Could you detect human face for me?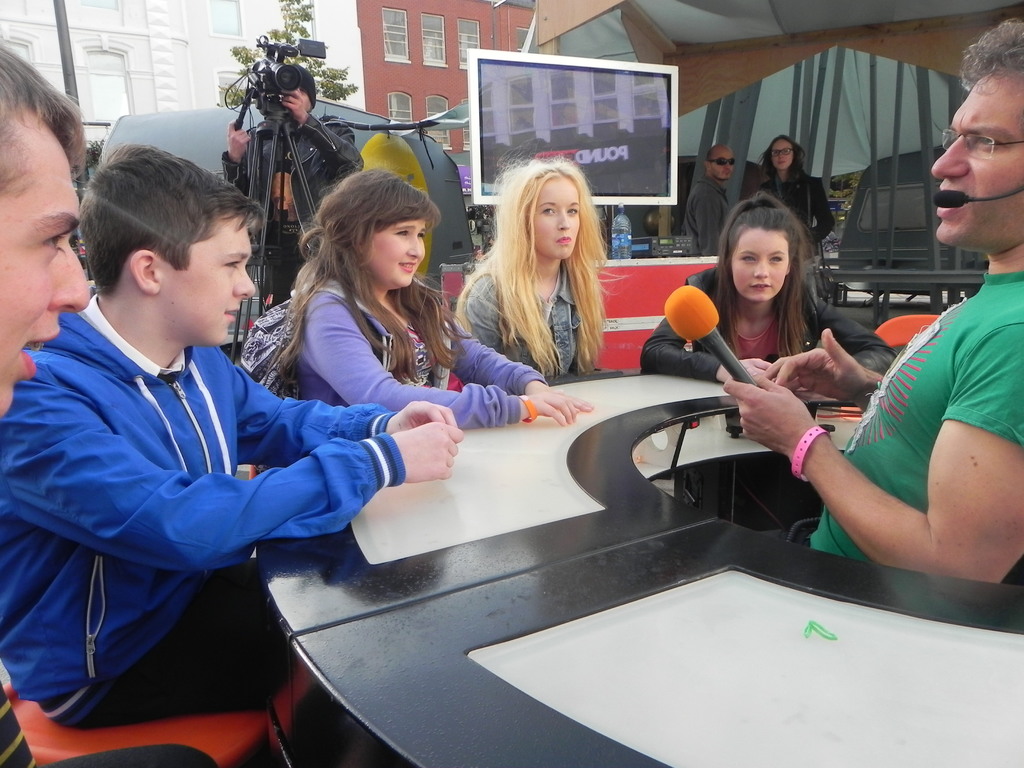
Detection result: <region>712, 148, 732, 177</region>.
